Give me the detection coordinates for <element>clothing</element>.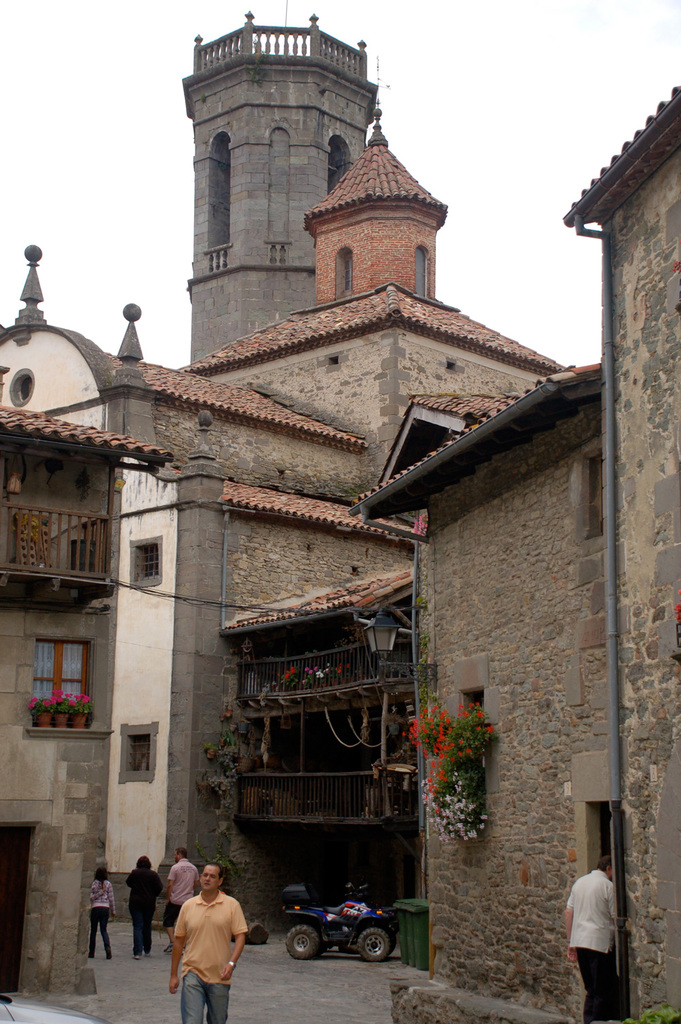
left=89, top=873, right=108, bottom=962.
